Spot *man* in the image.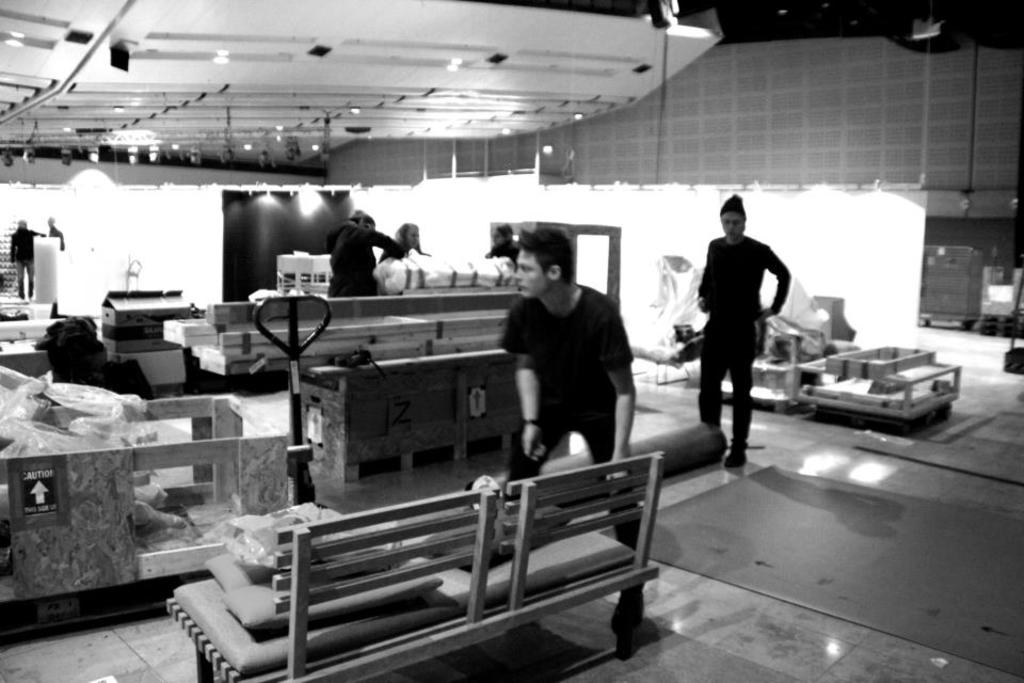
*man* found at 7, 218, 44, 301.
